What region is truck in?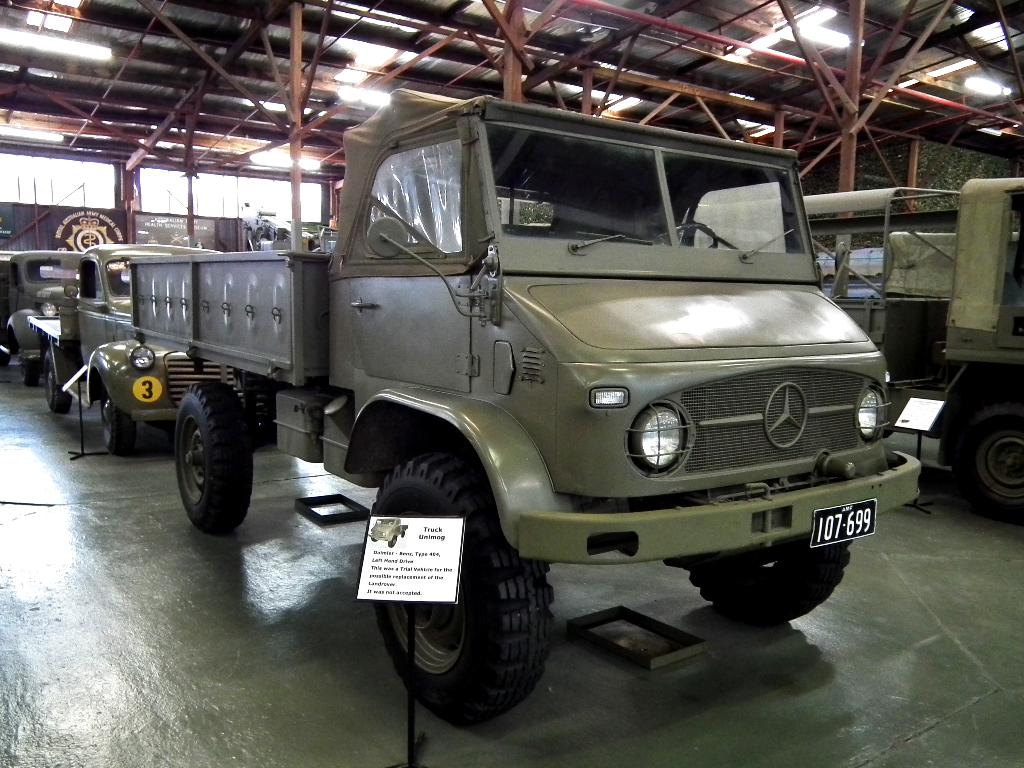
[22, 236, 277, 460].
